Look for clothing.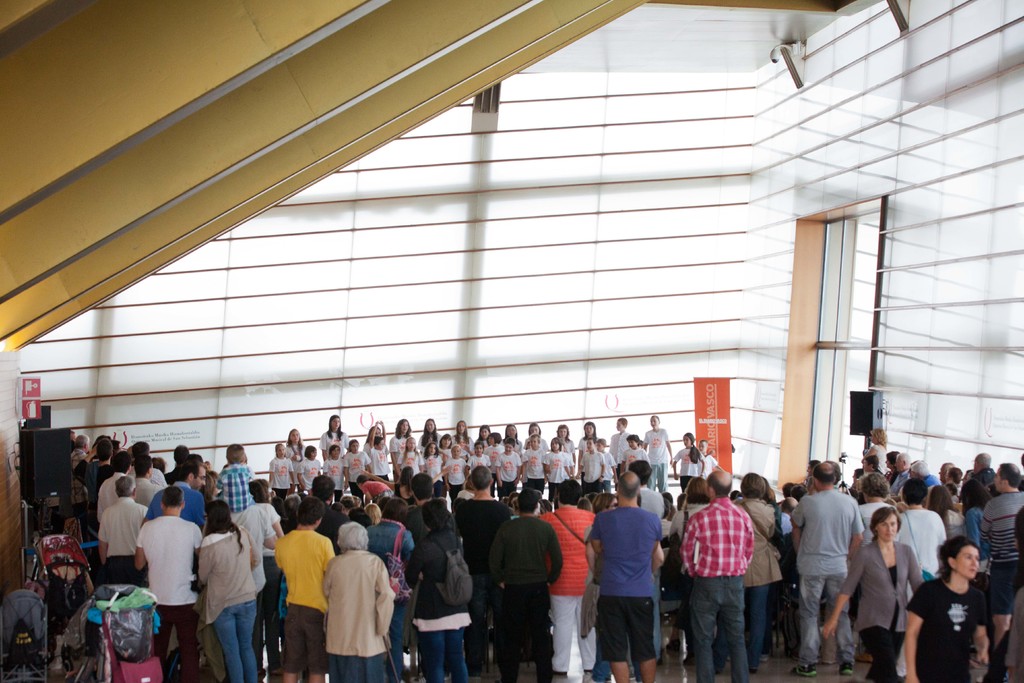
Found: select_region(855, 501, 891, 545).
